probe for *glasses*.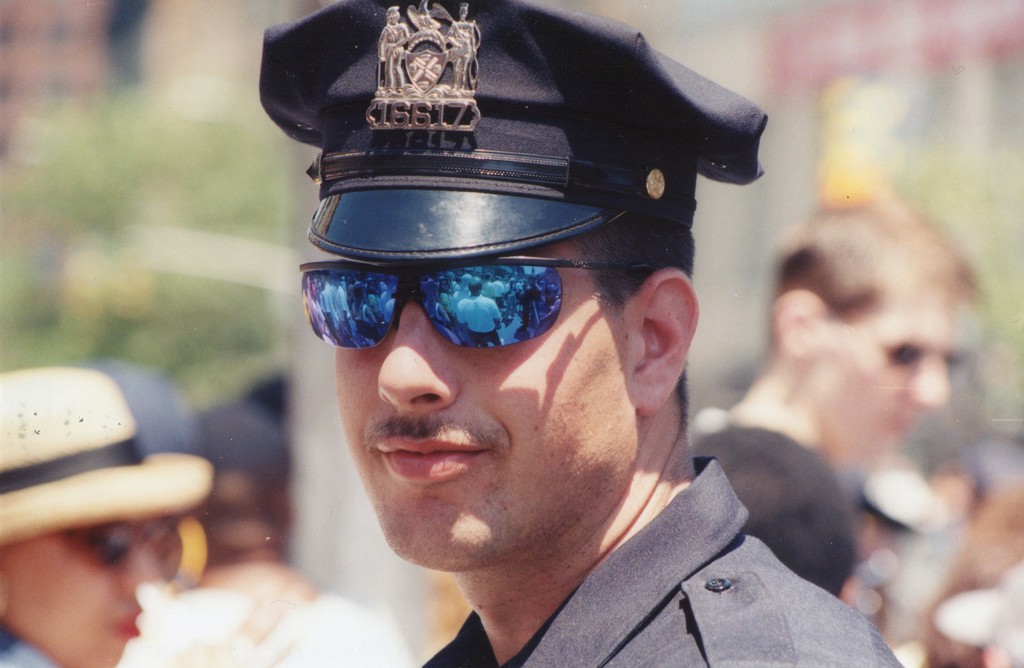
Probe result: 278, 225, 668, 373.
